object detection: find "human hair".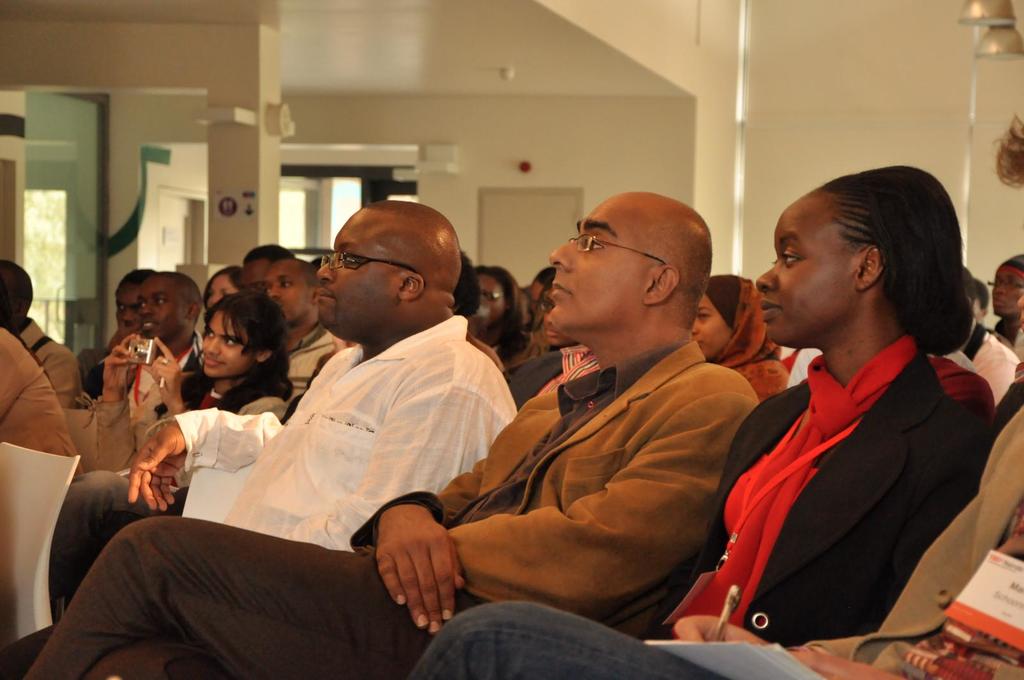
(left=0, top=275, right=21, bottom=336).
